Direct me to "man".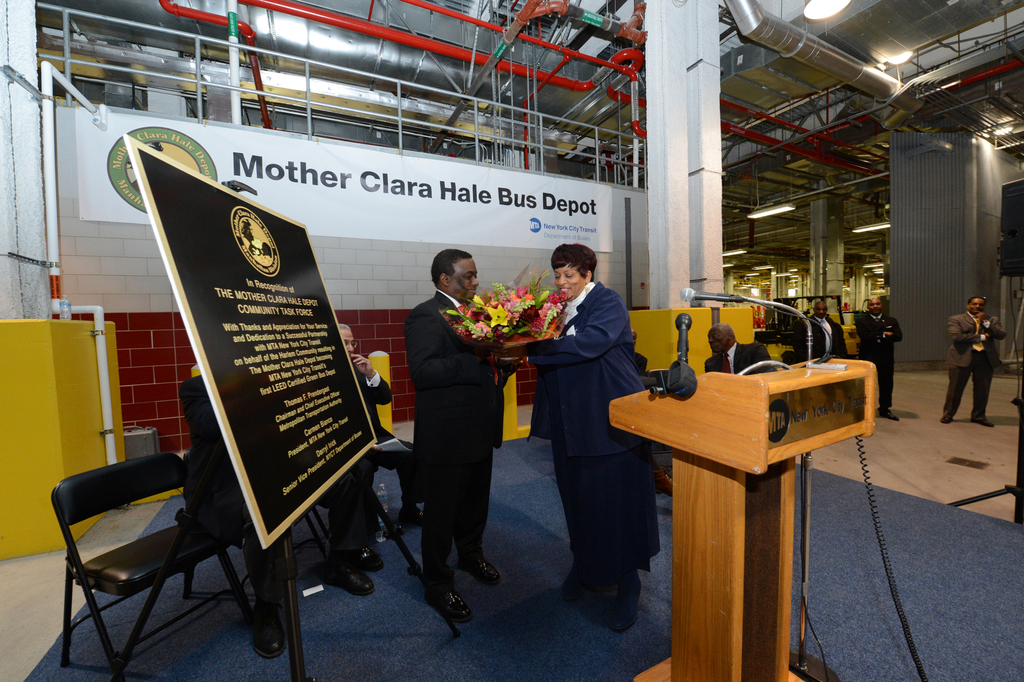
Direction: bbox=[792, 302, 836, 357].
